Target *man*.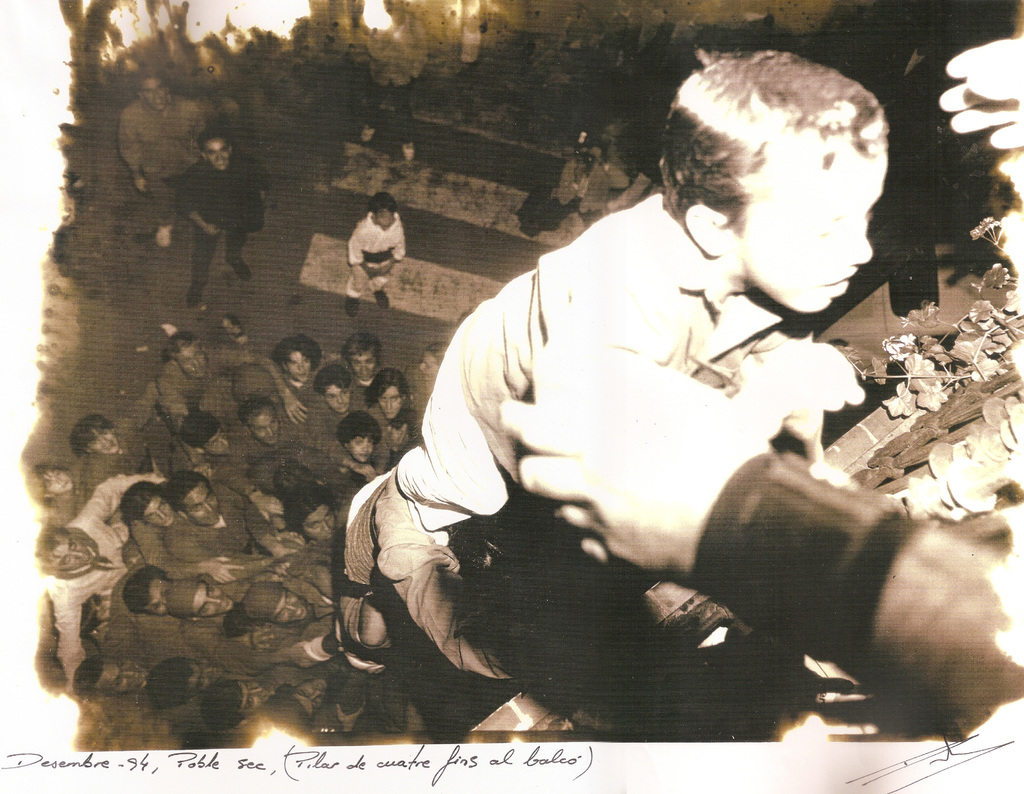
Target region: [x1=115, y1=539, x2=204, y2=632].
